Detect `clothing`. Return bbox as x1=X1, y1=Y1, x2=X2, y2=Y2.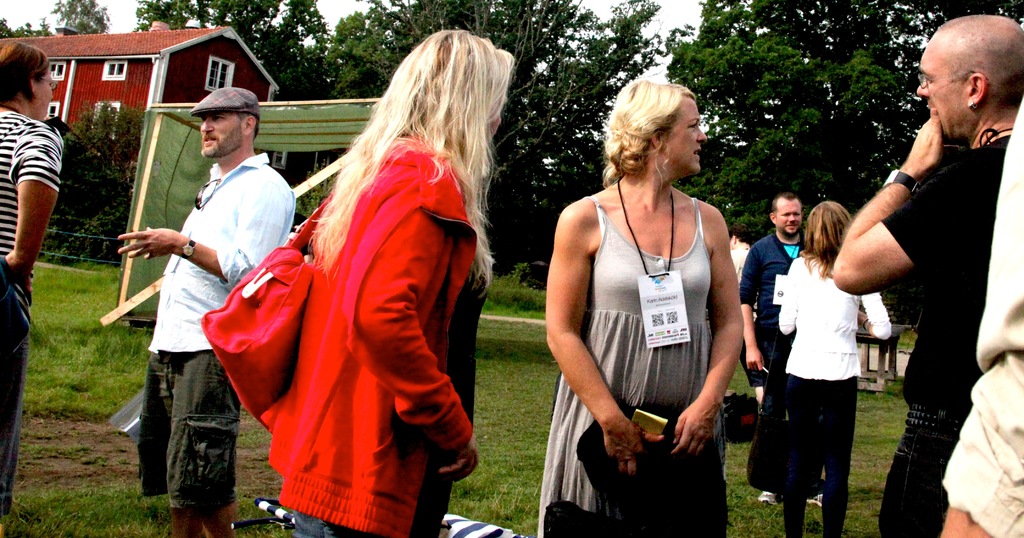
x1=136, y1=149, x2=298, y2=523.
